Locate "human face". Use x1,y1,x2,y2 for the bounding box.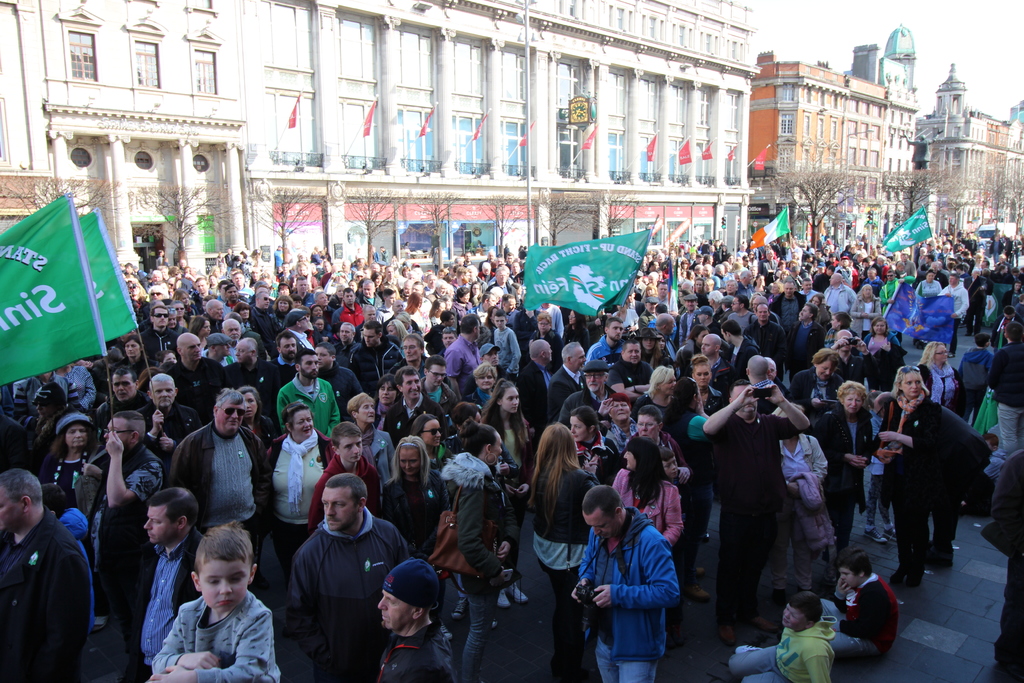
666,315,676,334.
